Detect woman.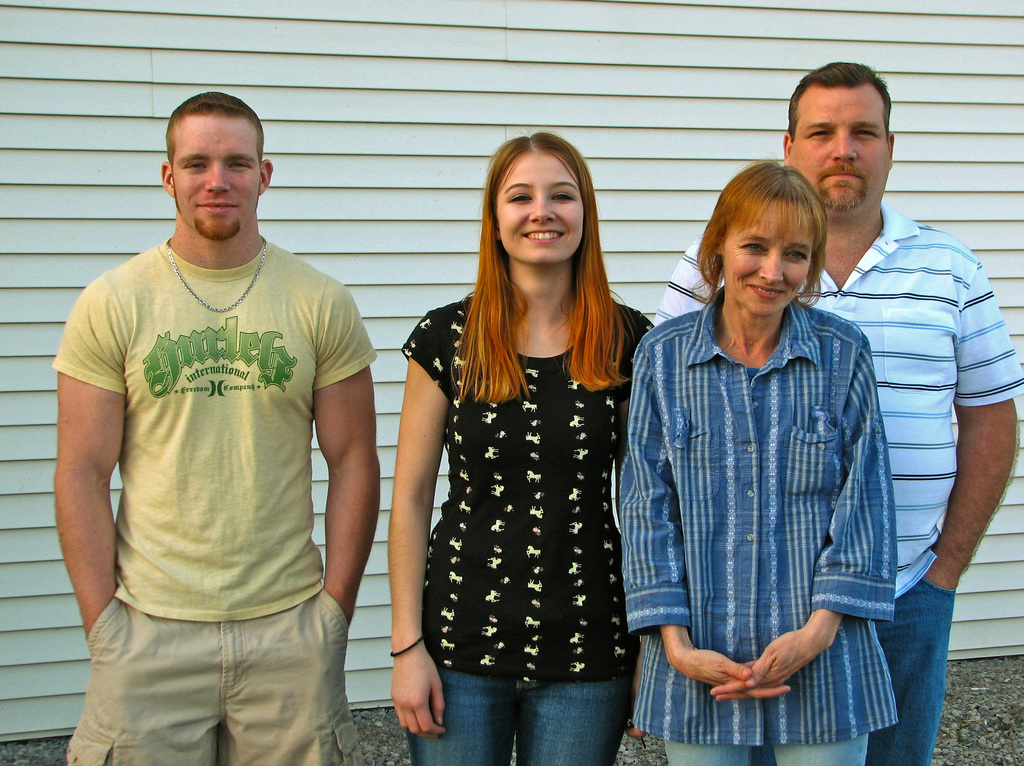
Detected at <box>388,117,666,765</box>.
